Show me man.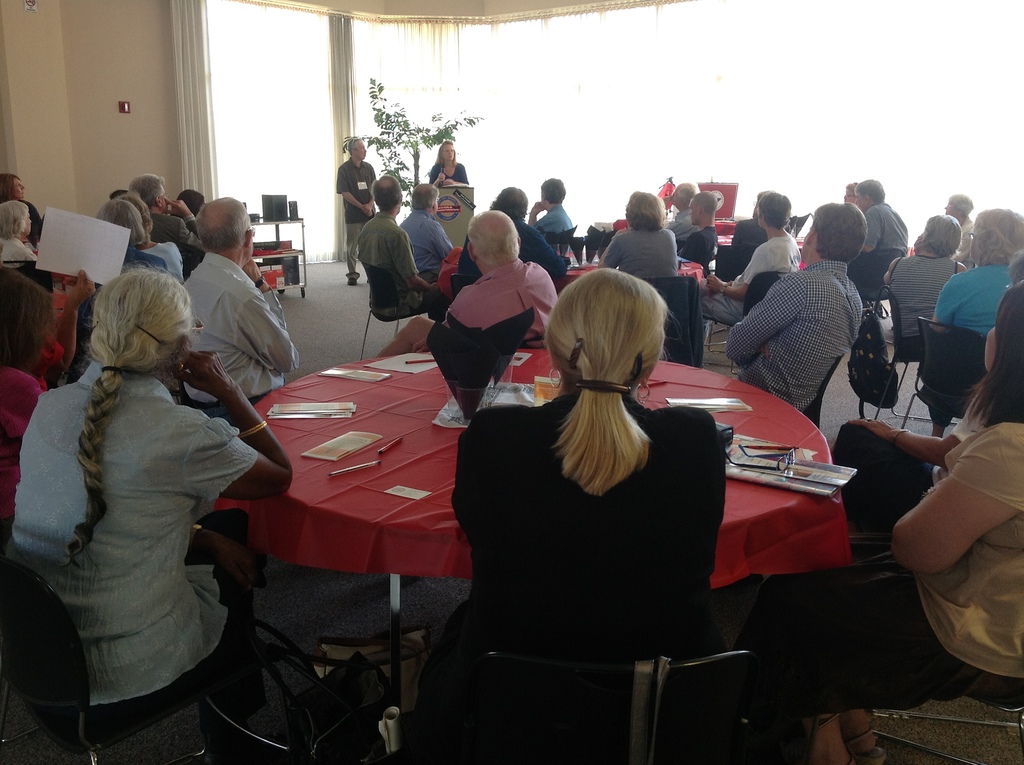
man is here: l=397, t=178, r=455, b=285.
